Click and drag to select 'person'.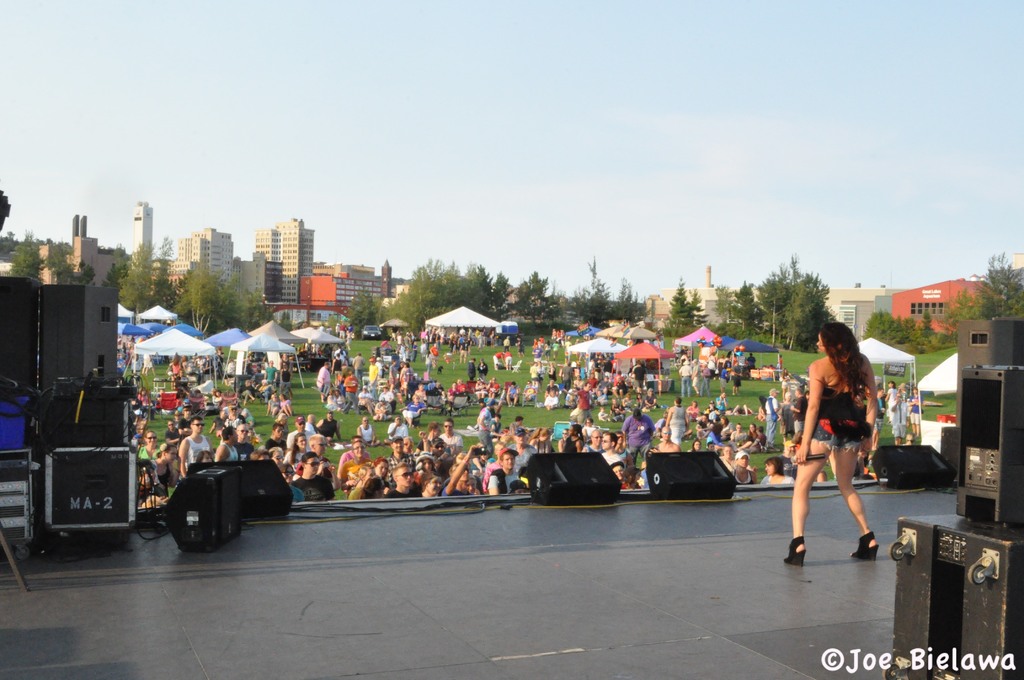
Selection: Rect(560, 350, 627, 401).
